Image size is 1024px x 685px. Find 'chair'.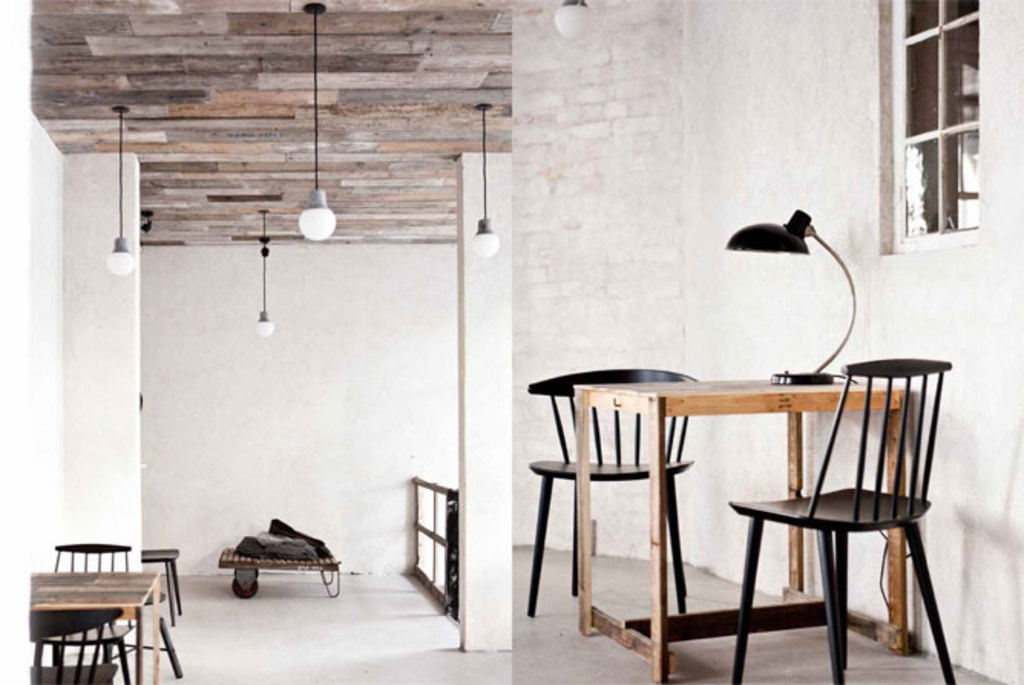
520 368 699 624.
